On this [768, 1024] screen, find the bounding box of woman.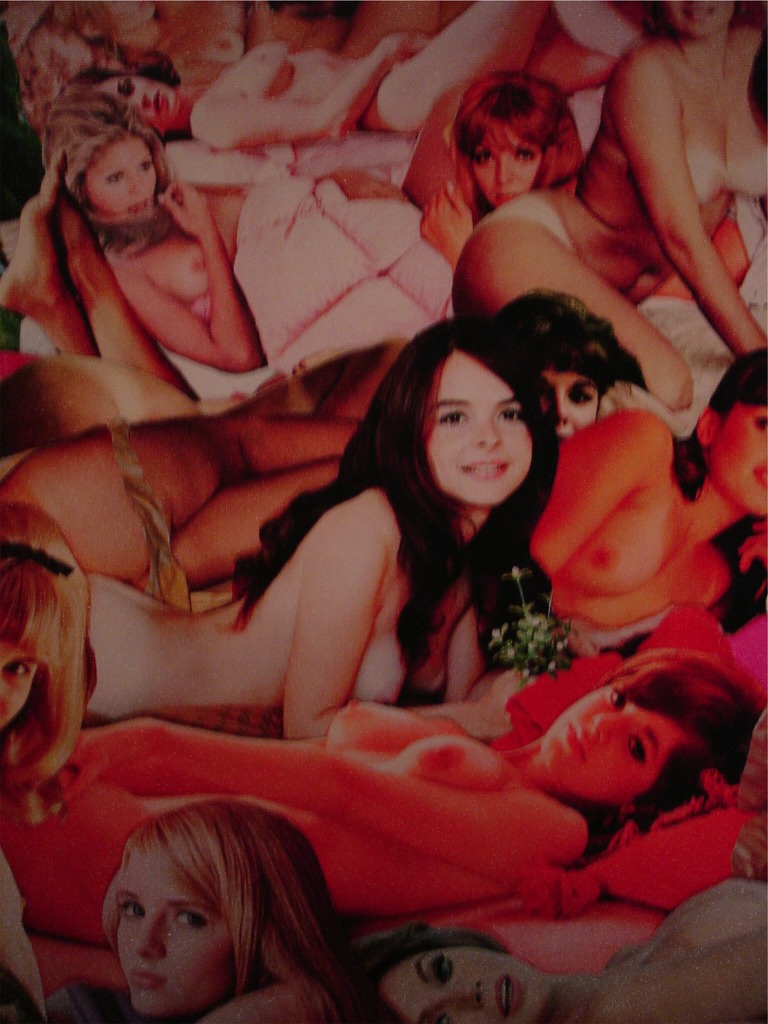
Bounding box: bbox(68, 0, 651, 144).
